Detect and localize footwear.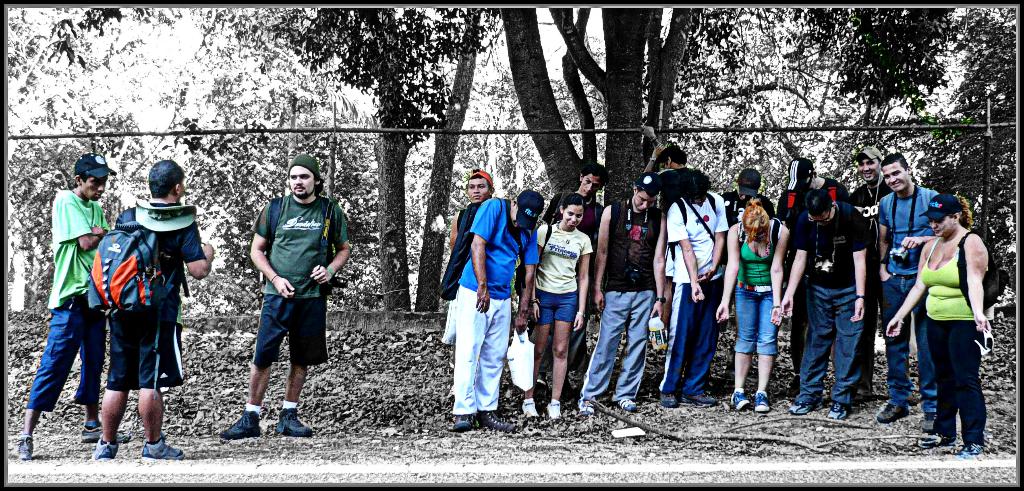
Localized at region(922, 414, 937, 426).
